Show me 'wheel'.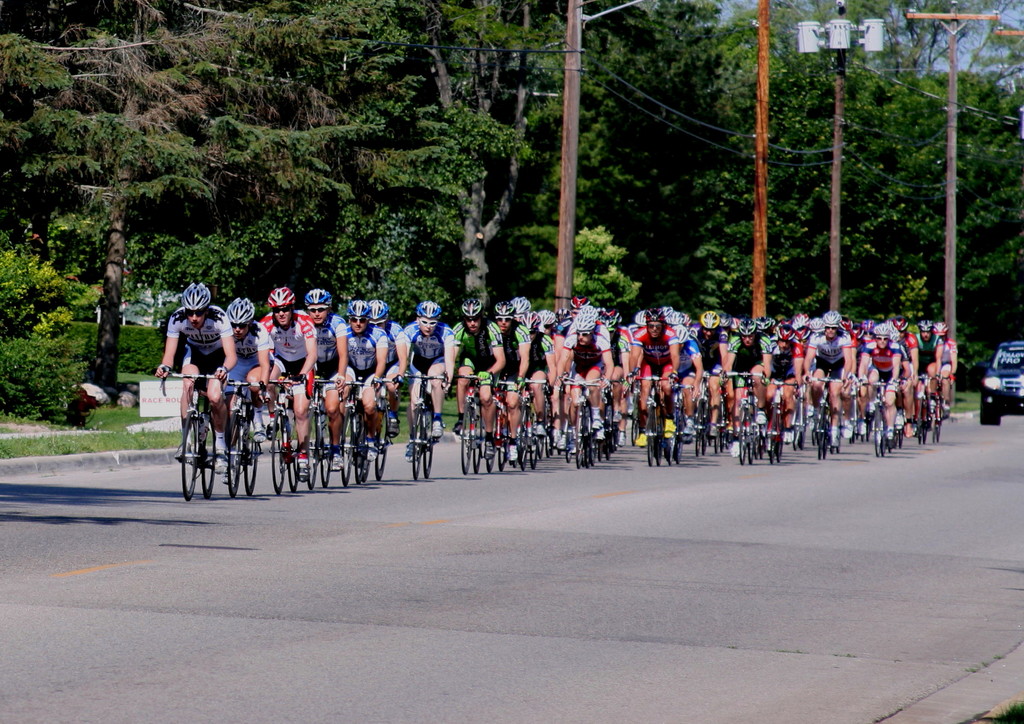
'wheel' is here: <box>178,413,203,500</box>.
